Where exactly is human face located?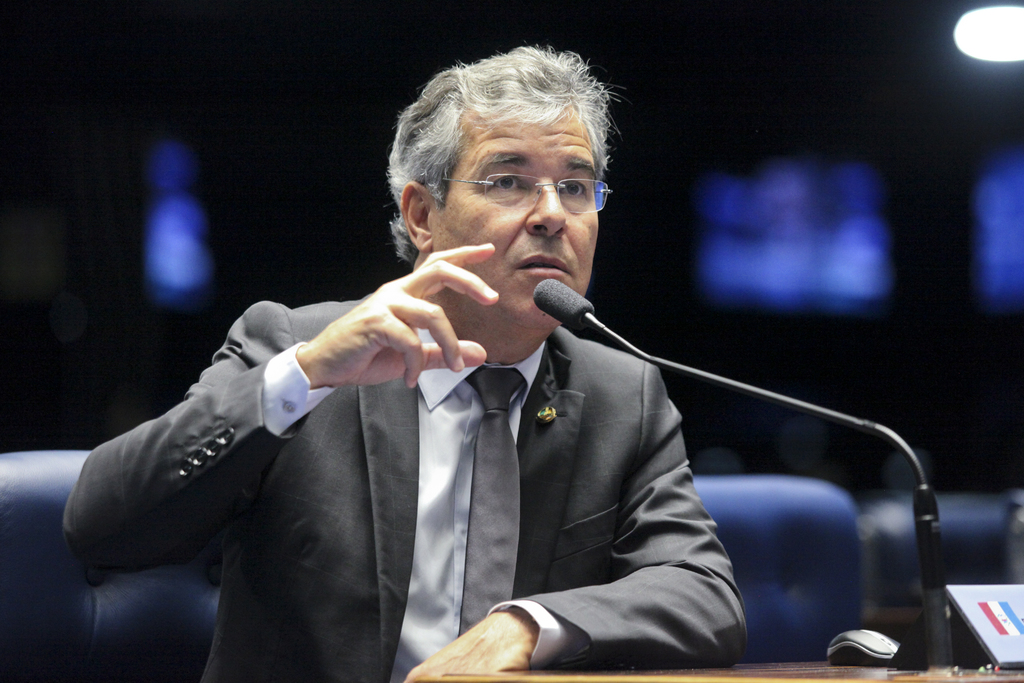
Its bounding box is bbox=[431, 97, 596, 327].
